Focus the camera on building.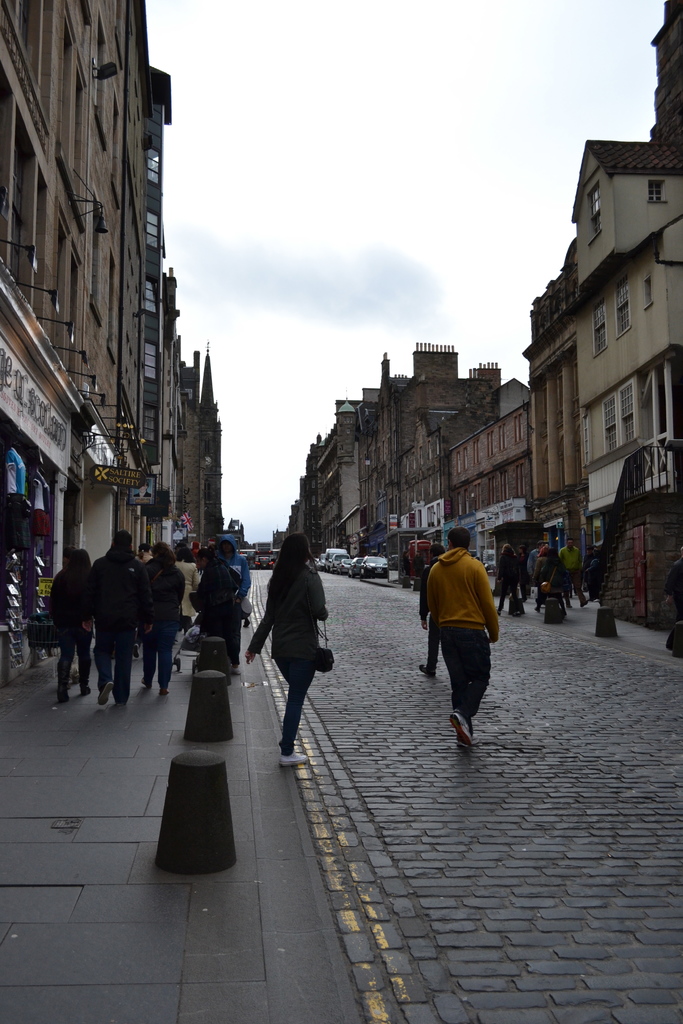
Focus region: [0, 0, 221, 703].
